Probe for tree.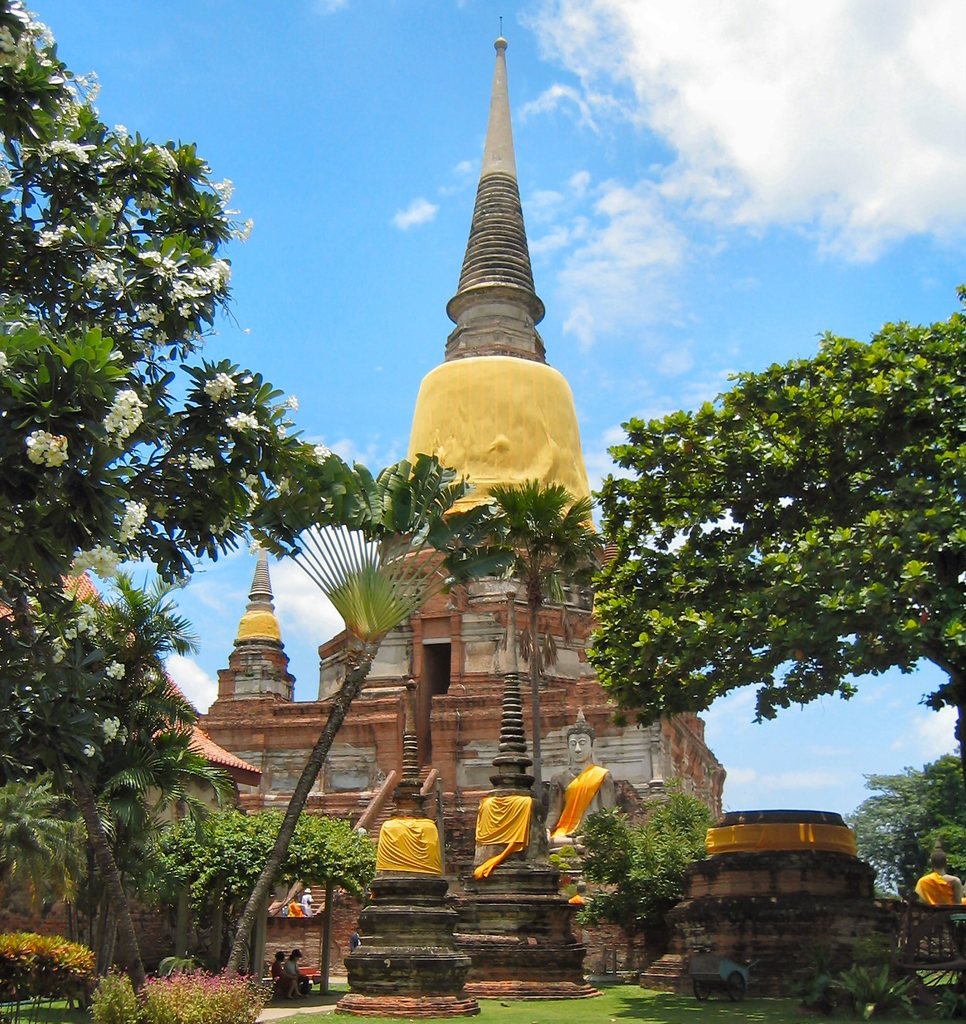
Probe result: 476,468,618,826.
